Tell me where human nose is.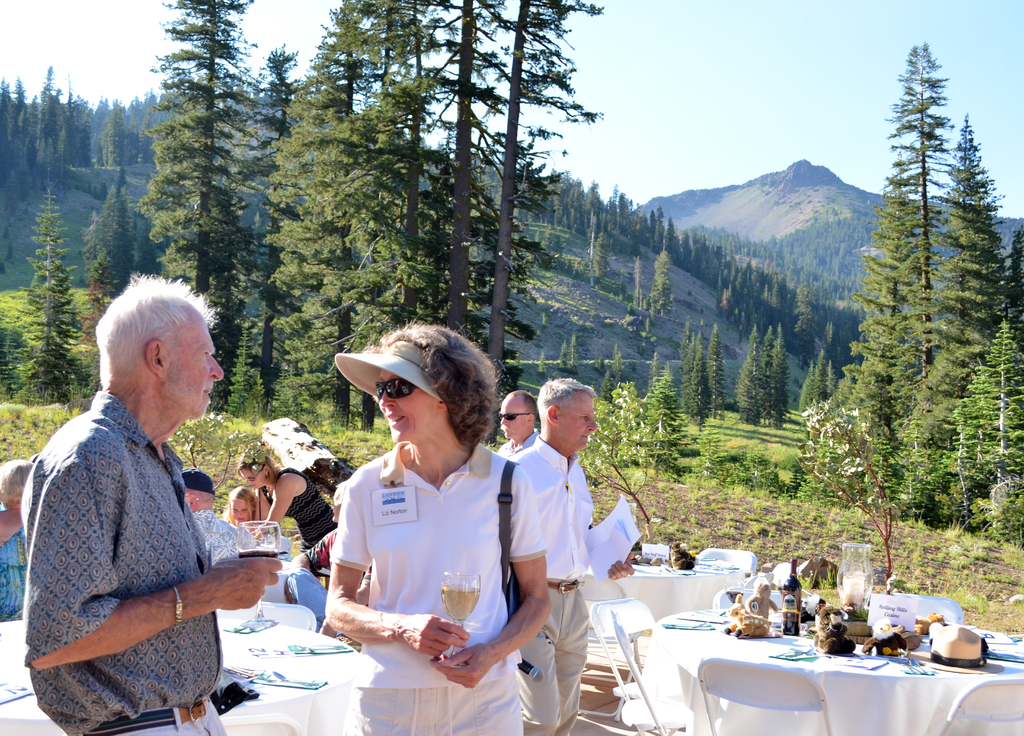
human nose is at box(380, 393, 396, 407).
